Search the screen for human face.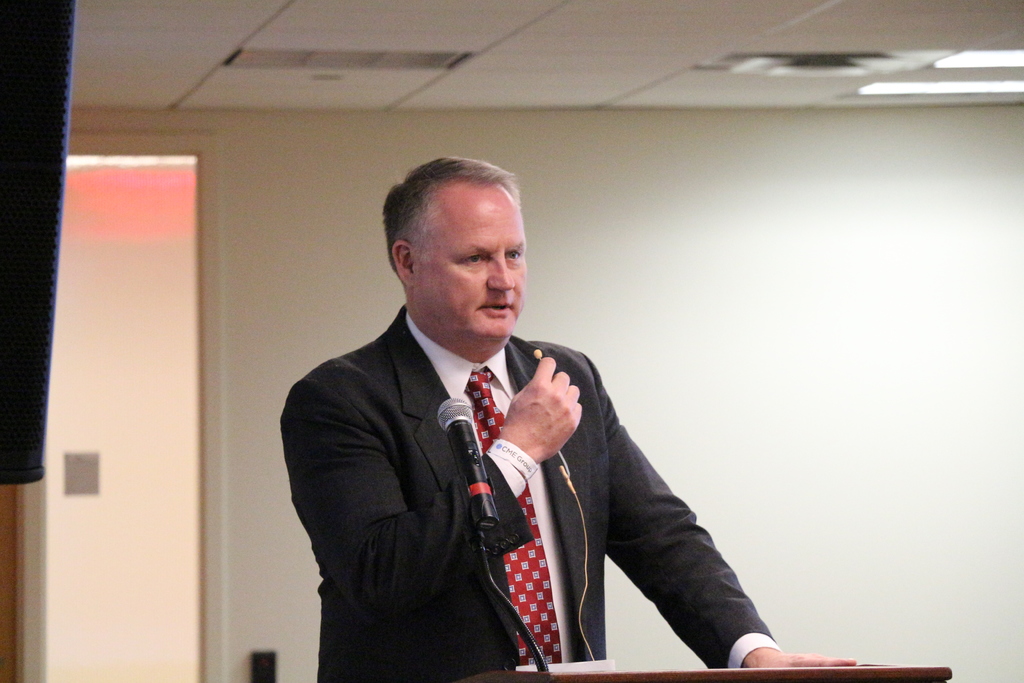
Found at 413,185,524,336.
